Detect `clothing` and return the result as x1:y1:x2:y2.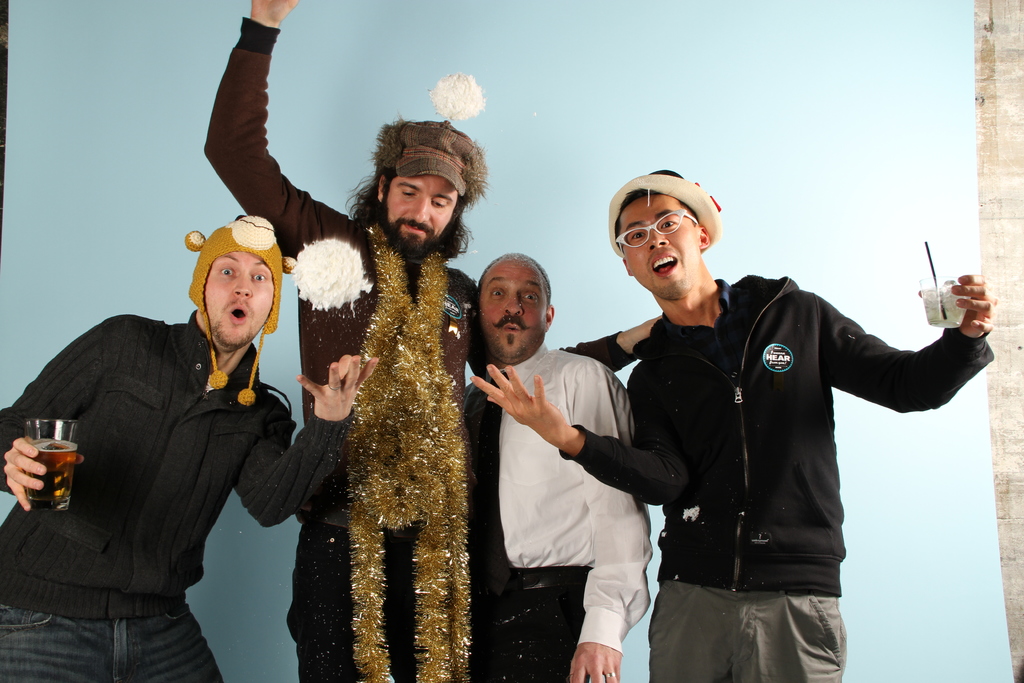
566:263:998:682.
